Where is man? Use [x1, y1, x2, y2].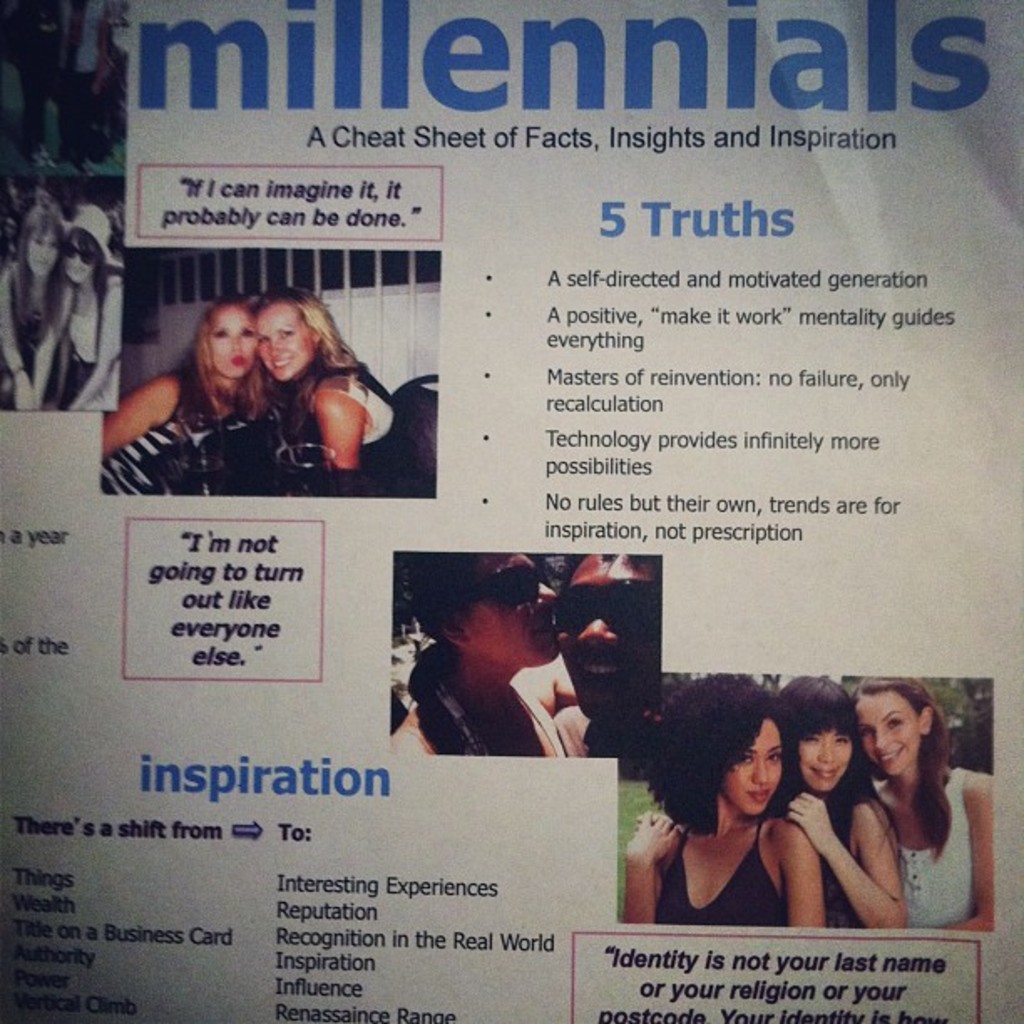
[8, 0, 62, 152].
